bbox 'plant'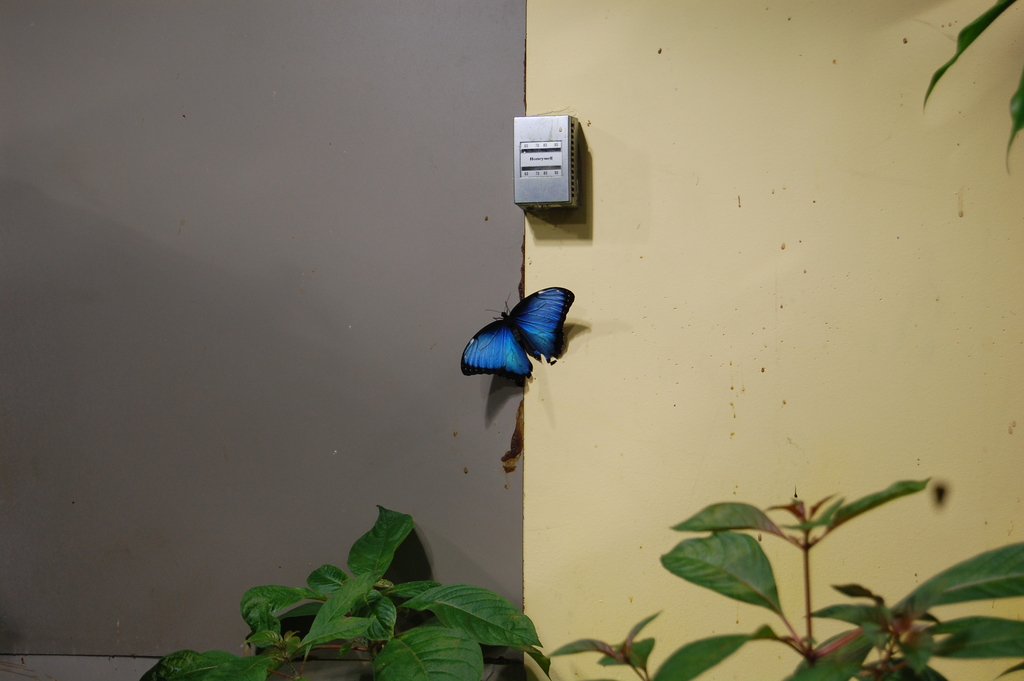
l=918, t=0, r=1010, b=106
